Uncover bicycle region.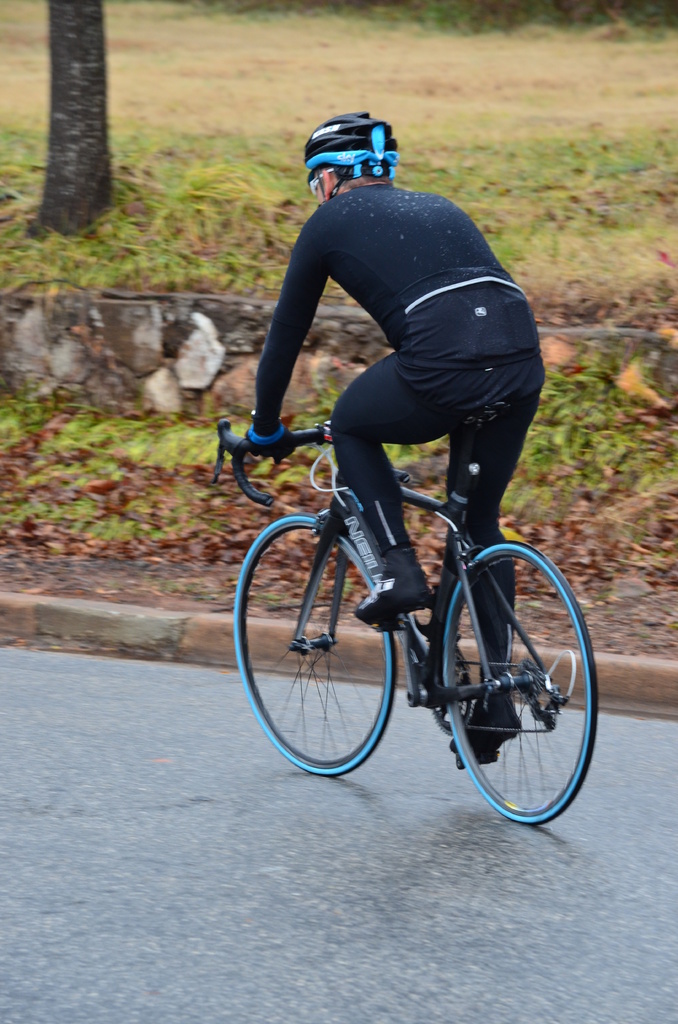
Uncovered: [left=221, top=363, right=616, bottom=820].
